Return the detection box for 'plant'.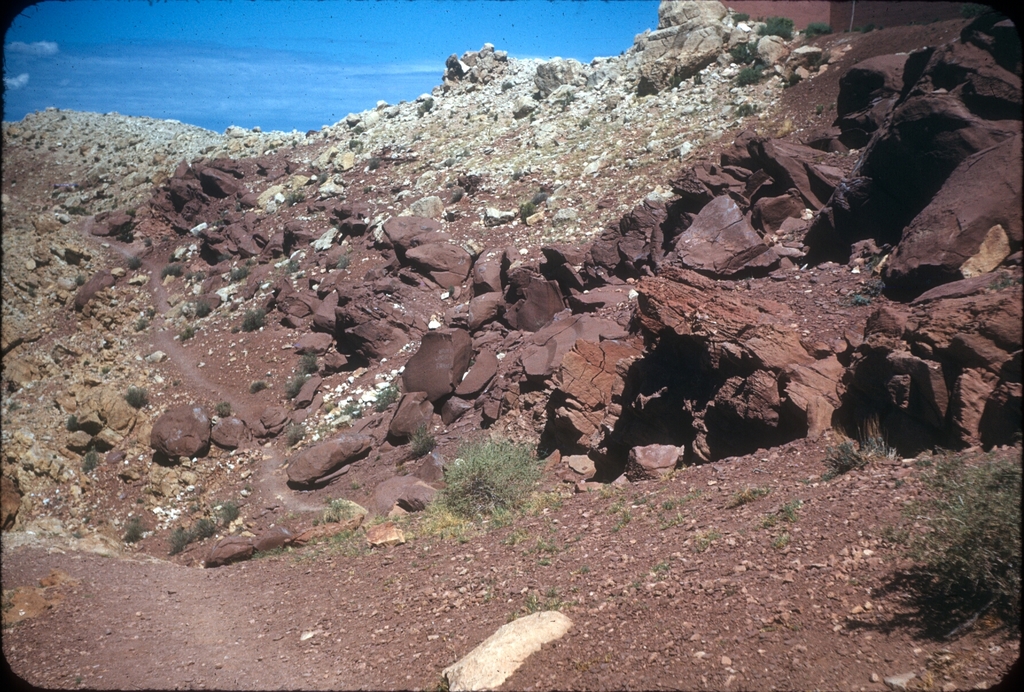
detection(230, 264, 251, 282).
